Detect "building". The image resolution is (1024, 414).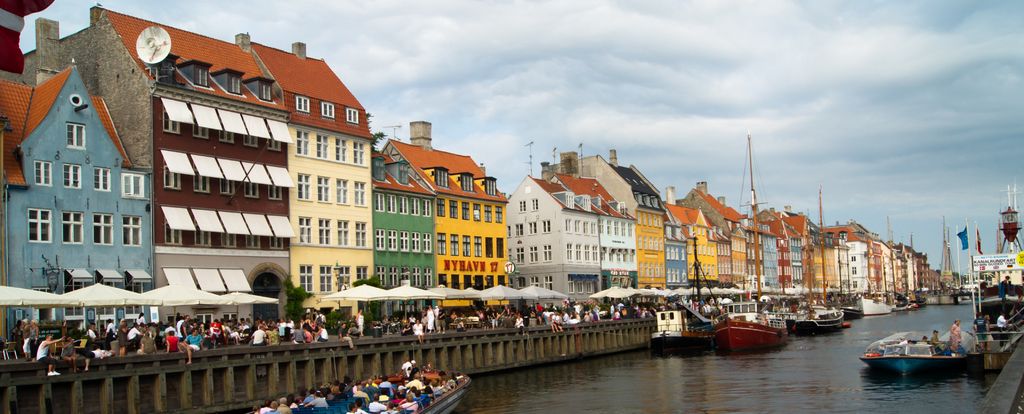
pyautogui.locateOnScreen(579, 150, 662, 287).
